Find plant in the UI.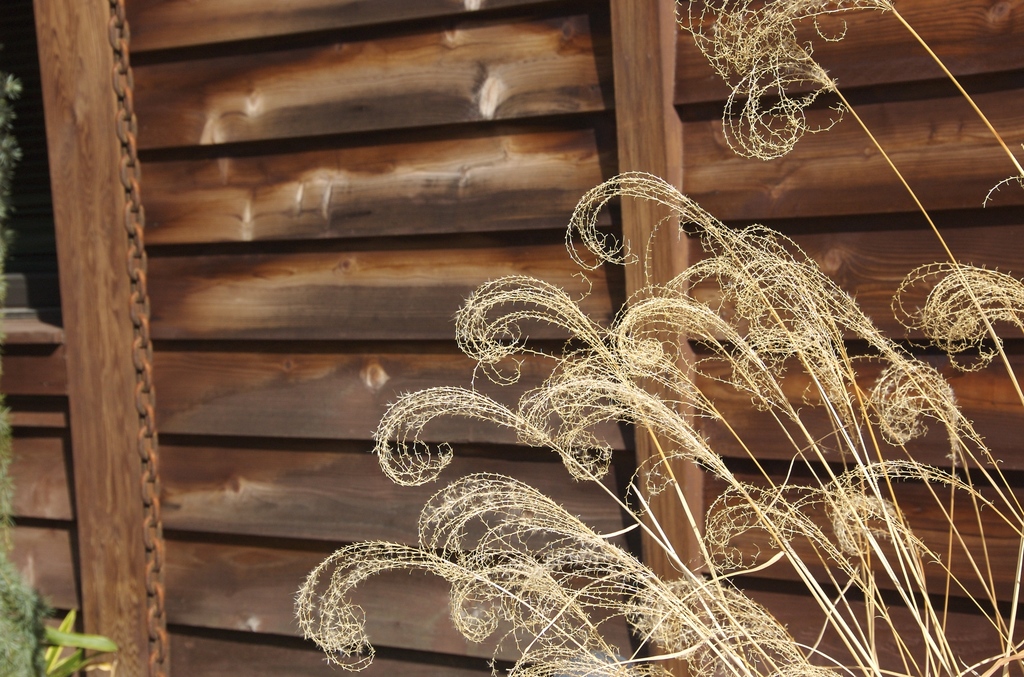
UI element at [296, 0, 1023, 676].
